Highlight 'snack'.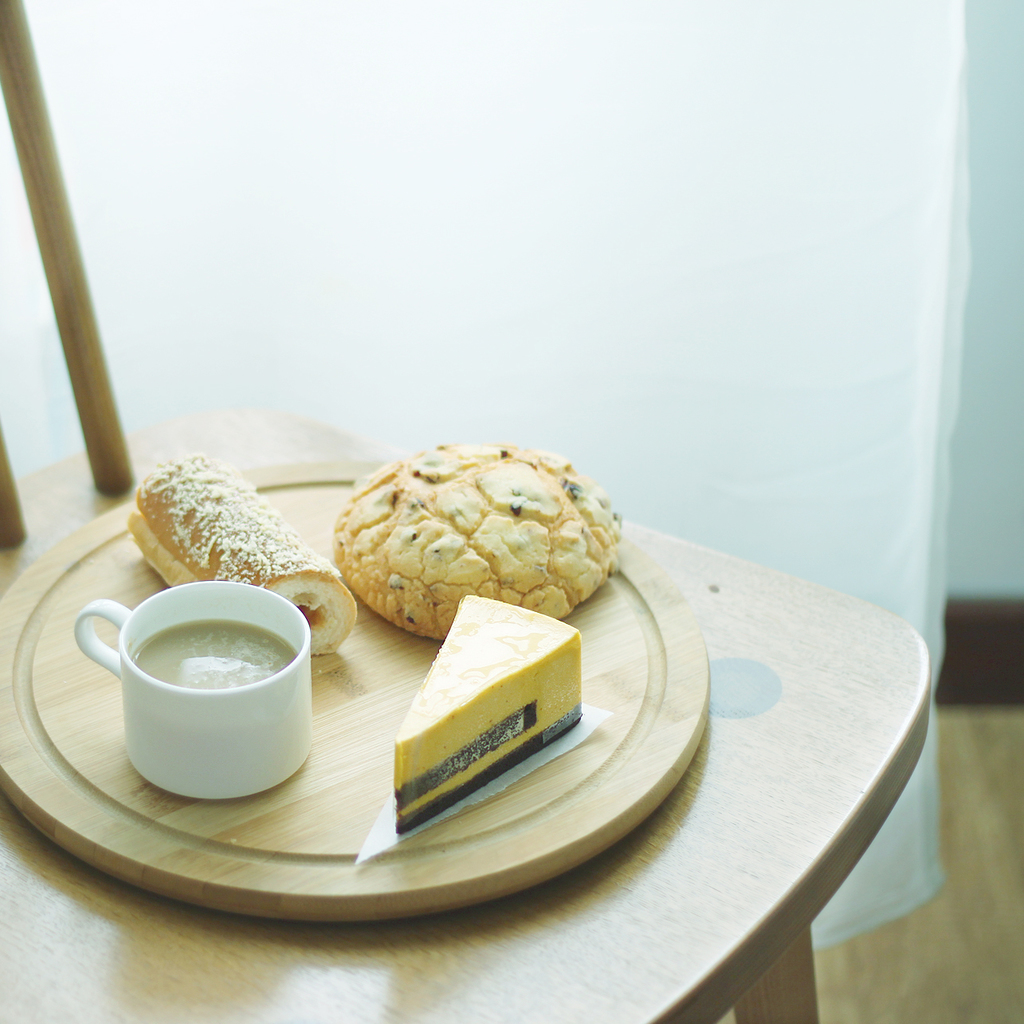
Highlighted region: select_region(128, 455, 359, 659).
